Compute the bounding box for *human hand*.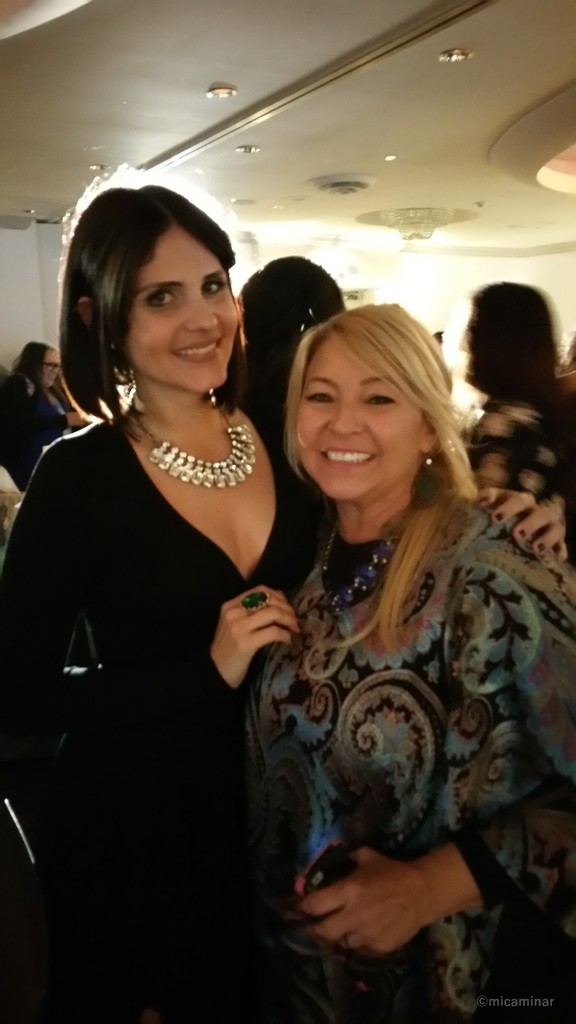
{"x1": 287, "y1": 837, "x2": 436, "y2": 958}.
